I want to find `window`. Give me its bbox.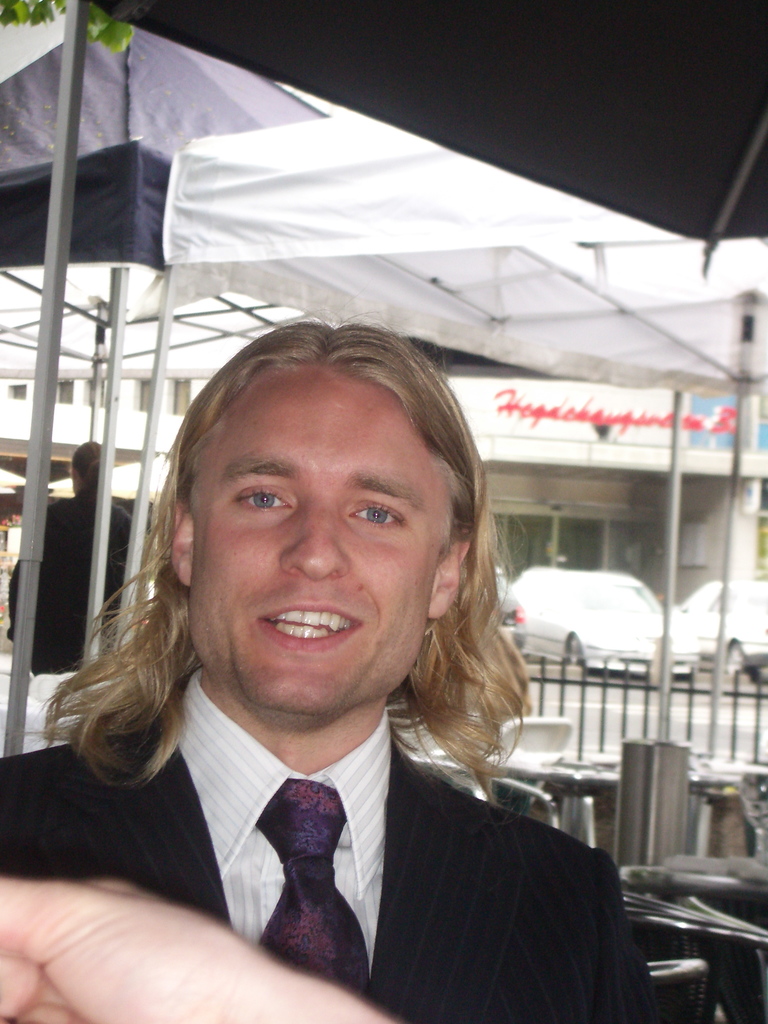
<bbox>136, 379, 162, 410</bbox>.
